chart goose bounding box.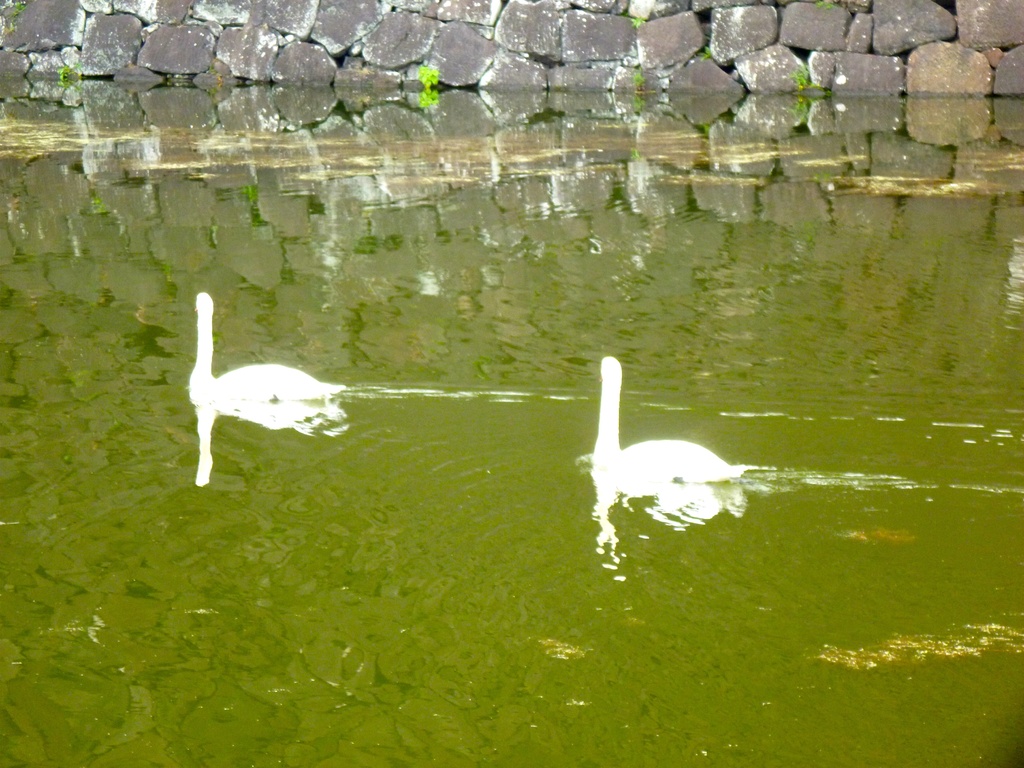
Charted: crop(589, 358, 735, 475).
